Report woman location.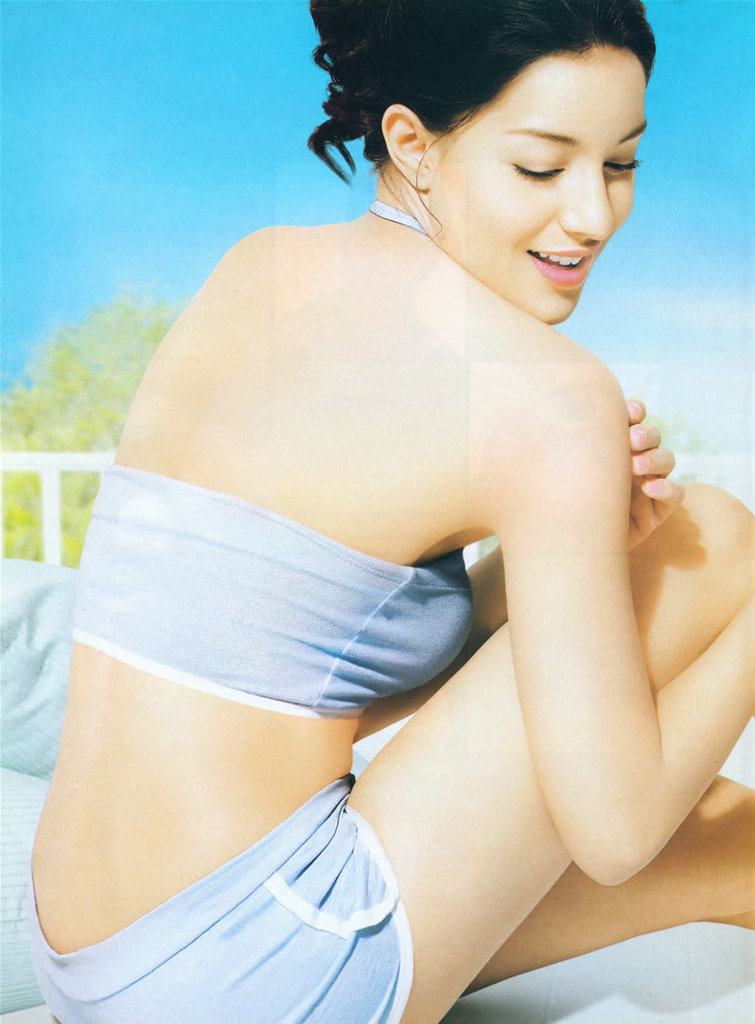
Report: [24,0,732,1023].
